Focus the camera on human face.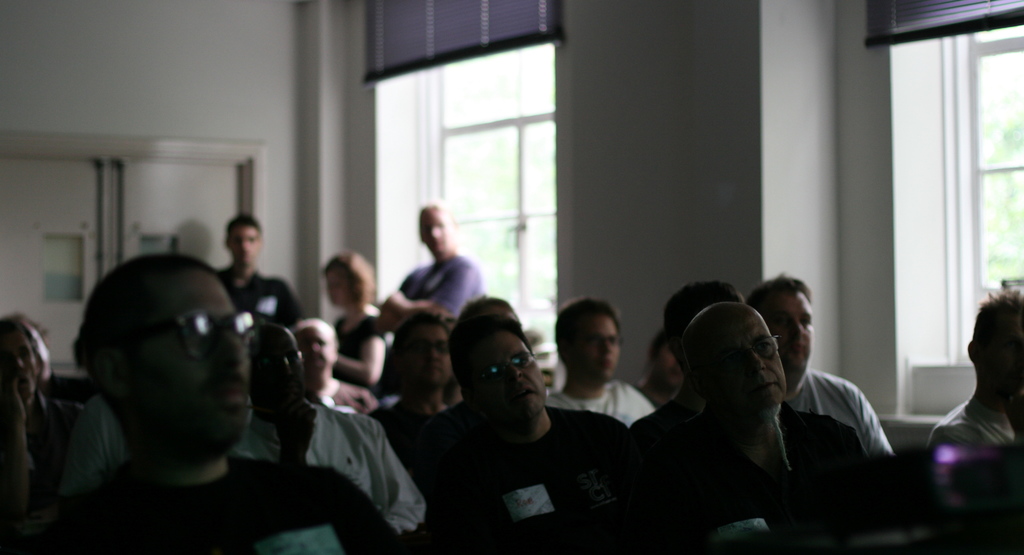
Focus region: bbox=[129, 279, 252, 442].
